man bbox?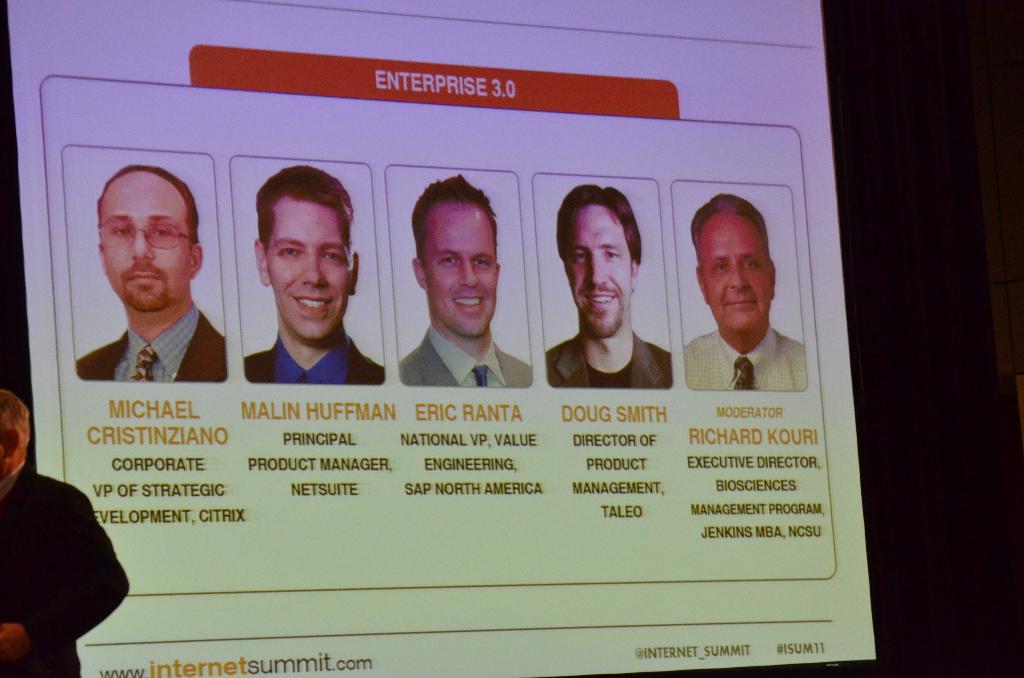
<bbox>686, 195, 808, 392</bbox>
